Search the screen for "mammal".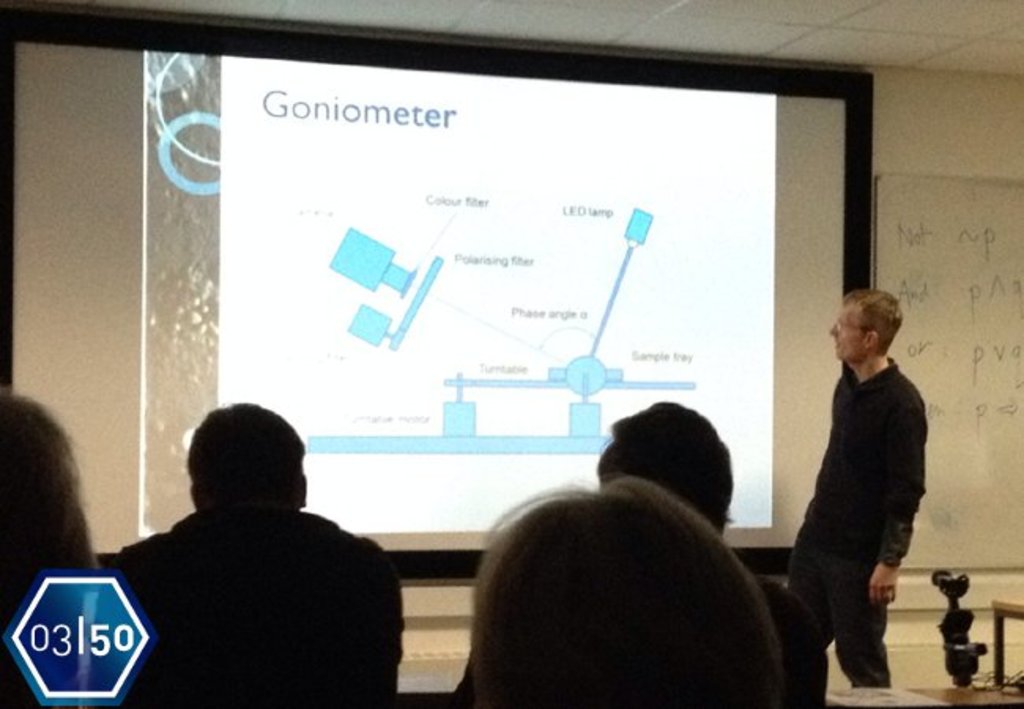
Found at BBox(473, 465, 786, 707).
